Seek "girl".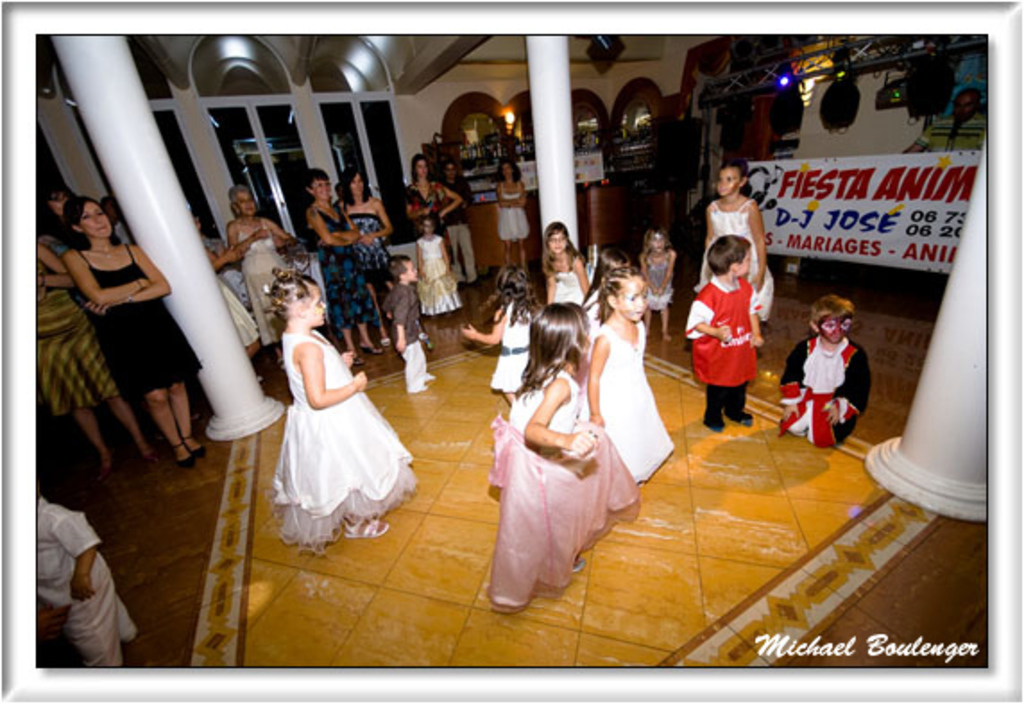
483:308:641:611.
